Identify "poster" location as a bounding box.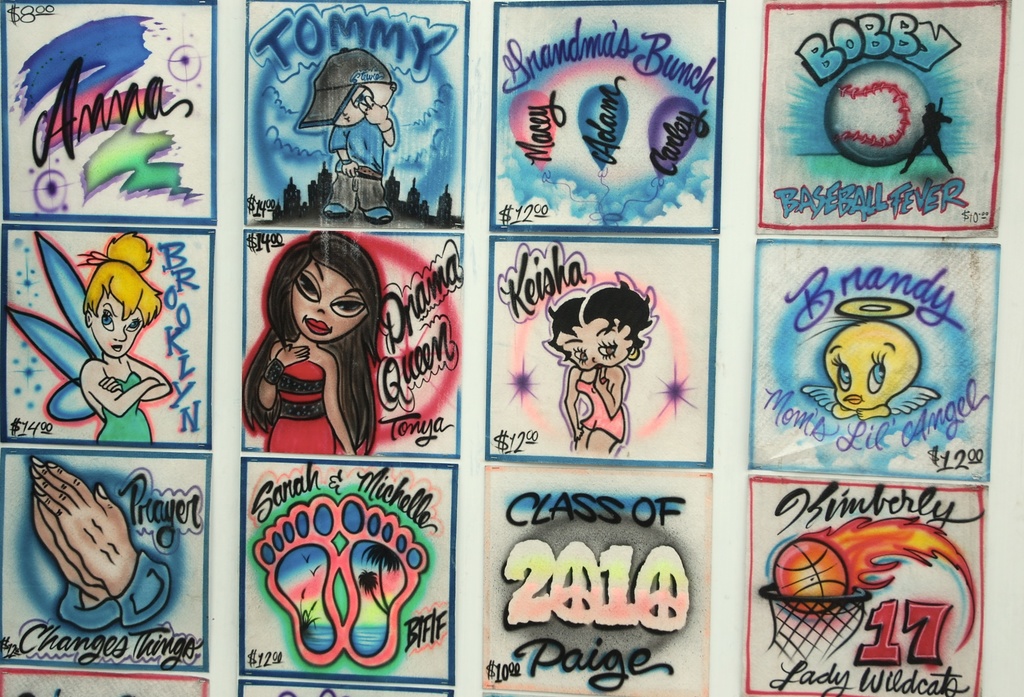
[746,473,979,696].
